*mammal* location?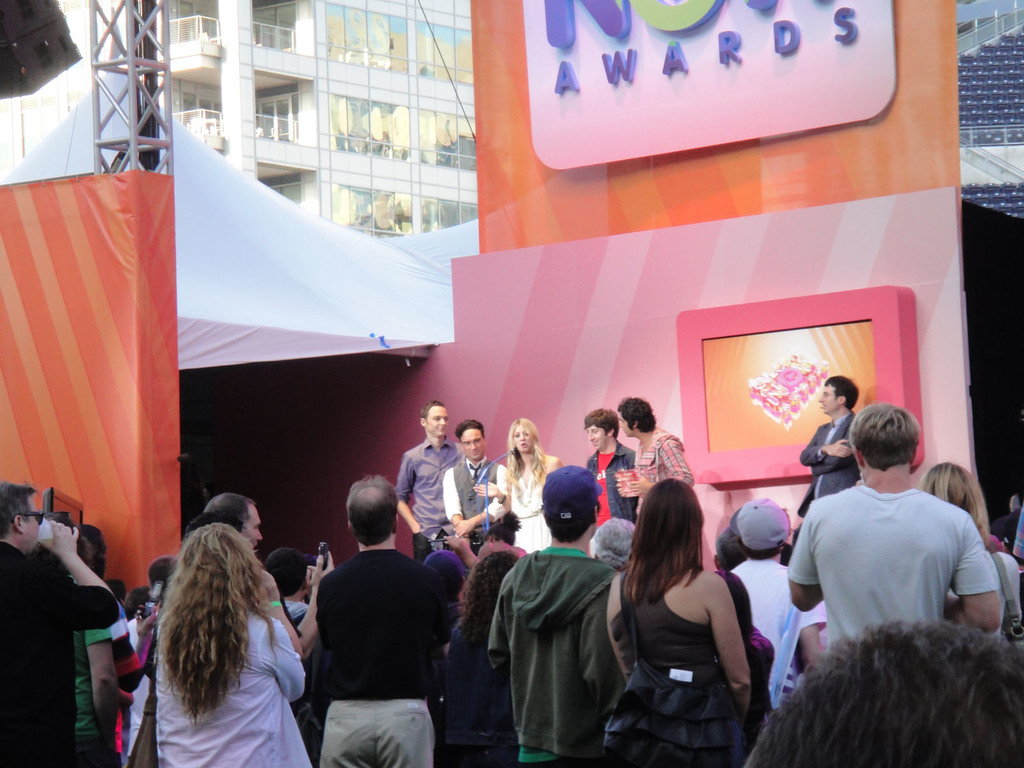
<bbox>444, 422, 506, 553</bbox>
